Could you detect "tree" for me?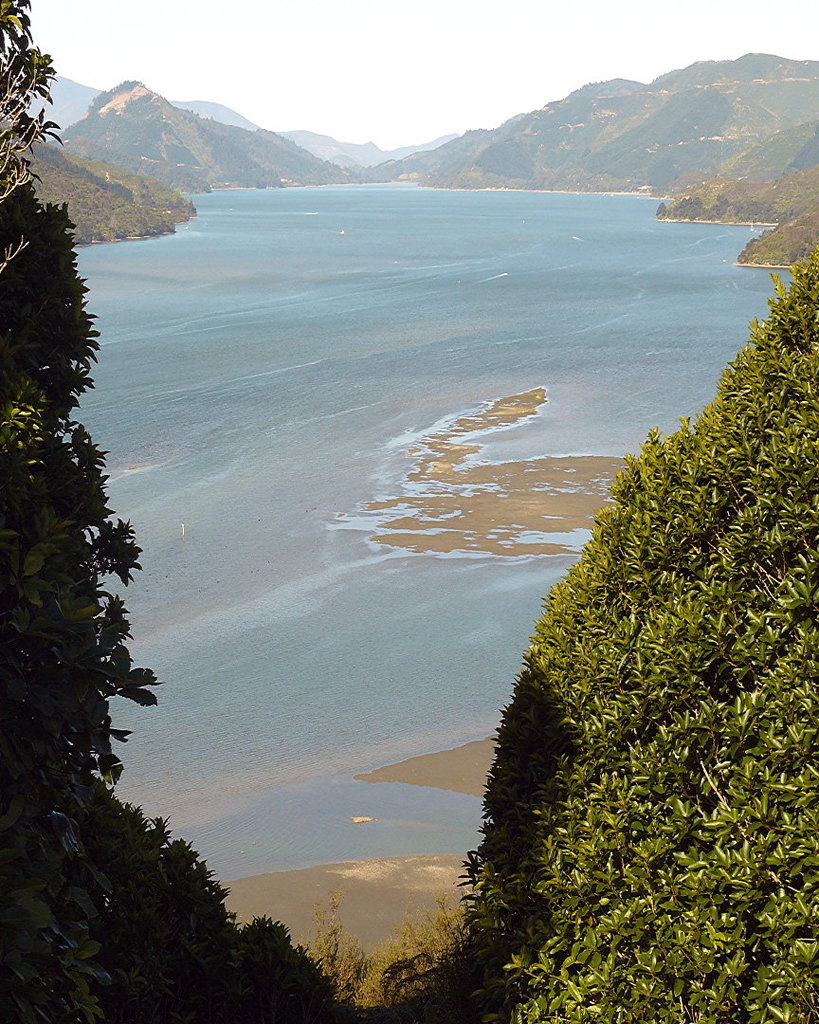
Detection result: box(355, 255, 818, 1023).
